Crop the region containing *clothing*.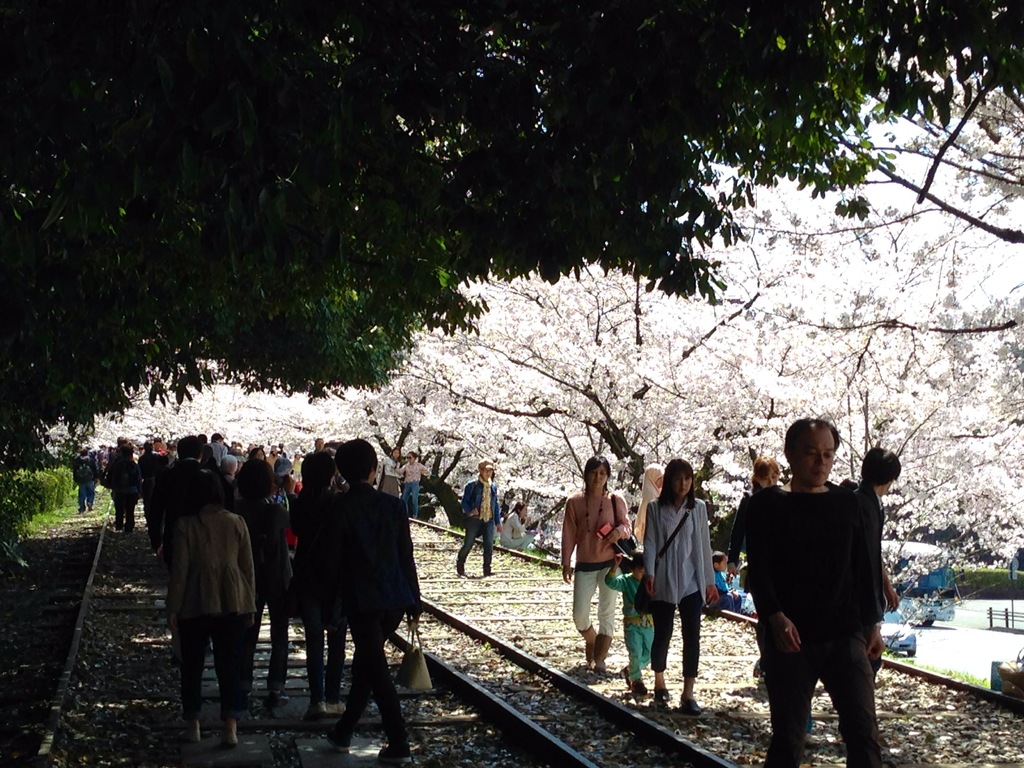
Crop region: rect(298, 477, 423, 752).
